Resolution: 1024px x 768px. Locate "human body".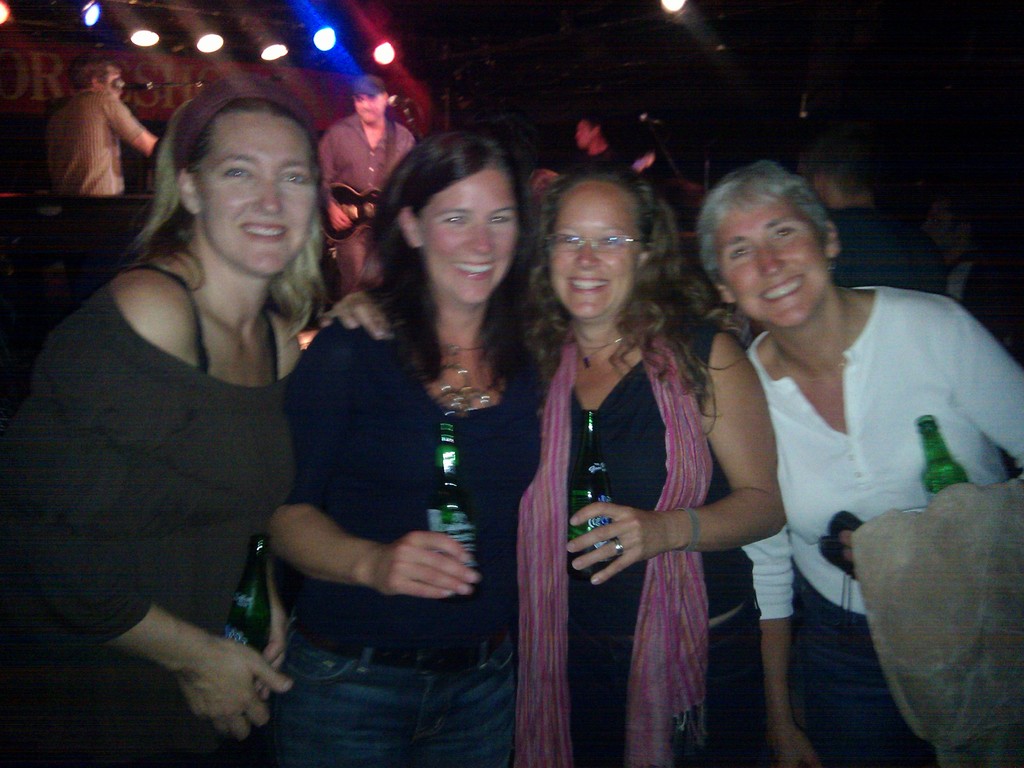
291 124 554 767.
